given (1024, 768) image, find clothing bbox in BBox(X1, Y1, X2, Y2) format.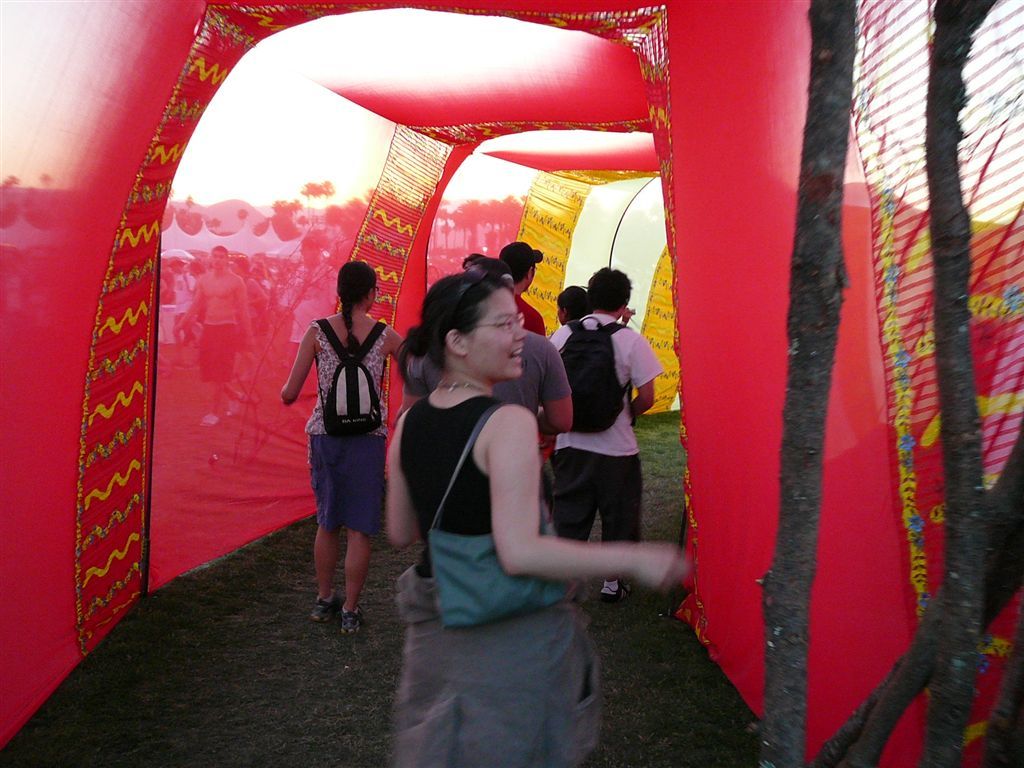
BBox(516, 292, 551, 467).
